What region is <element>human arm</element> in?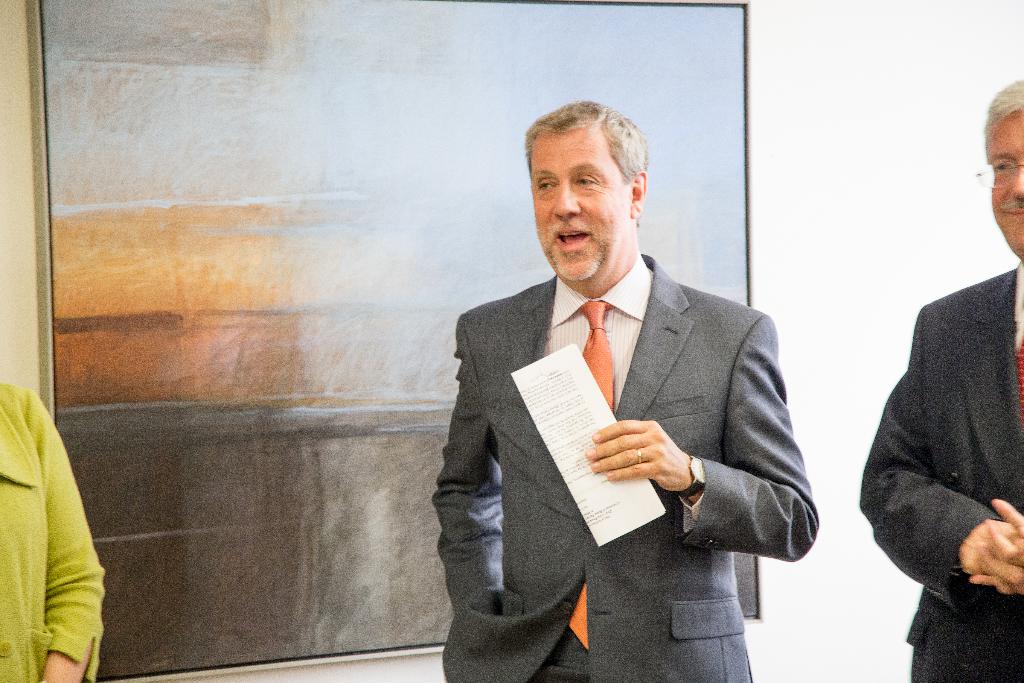
bbox=(858, 298, 1023, 600).
